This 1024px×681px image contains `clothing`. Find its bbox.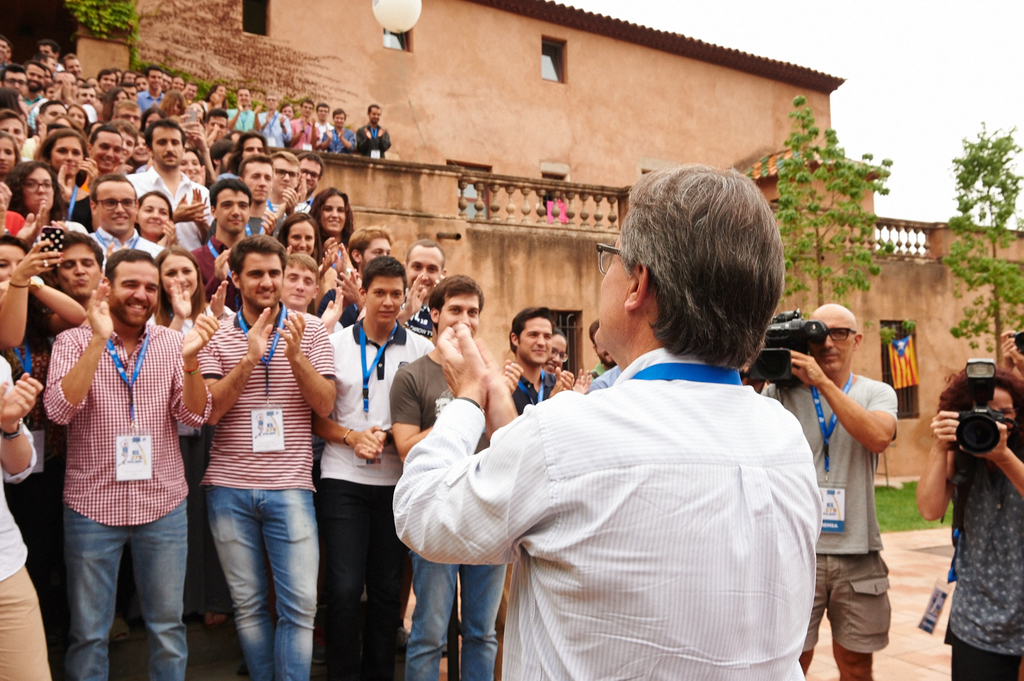
(left=222, top=99, right=273, bottom=146).
